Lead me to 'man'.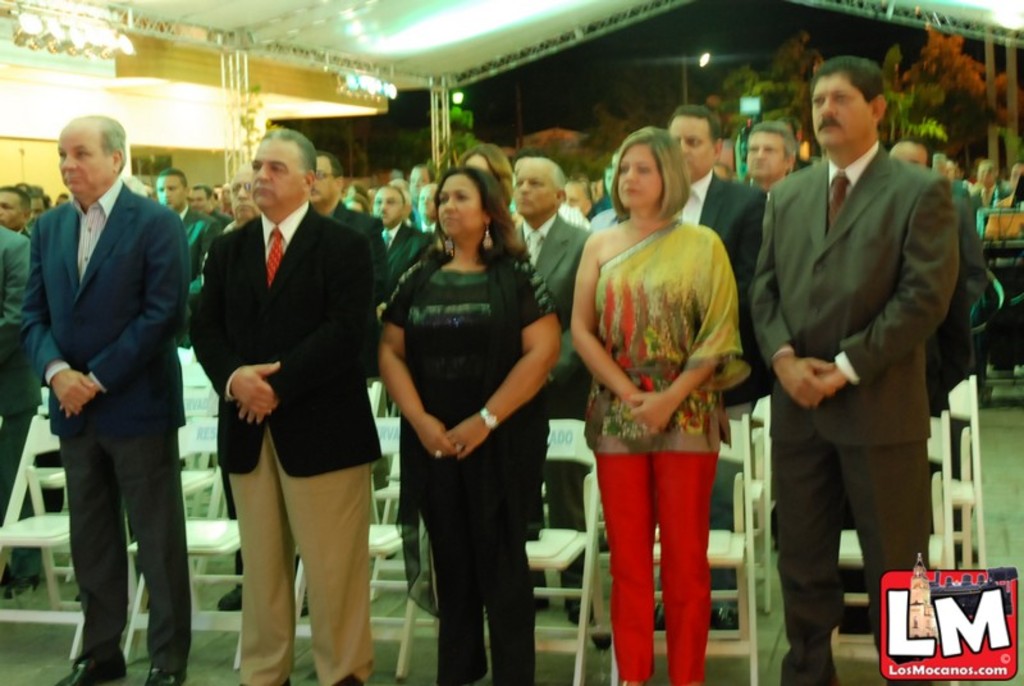
Lead to left=193, top=157, right=268, bottom=266.
